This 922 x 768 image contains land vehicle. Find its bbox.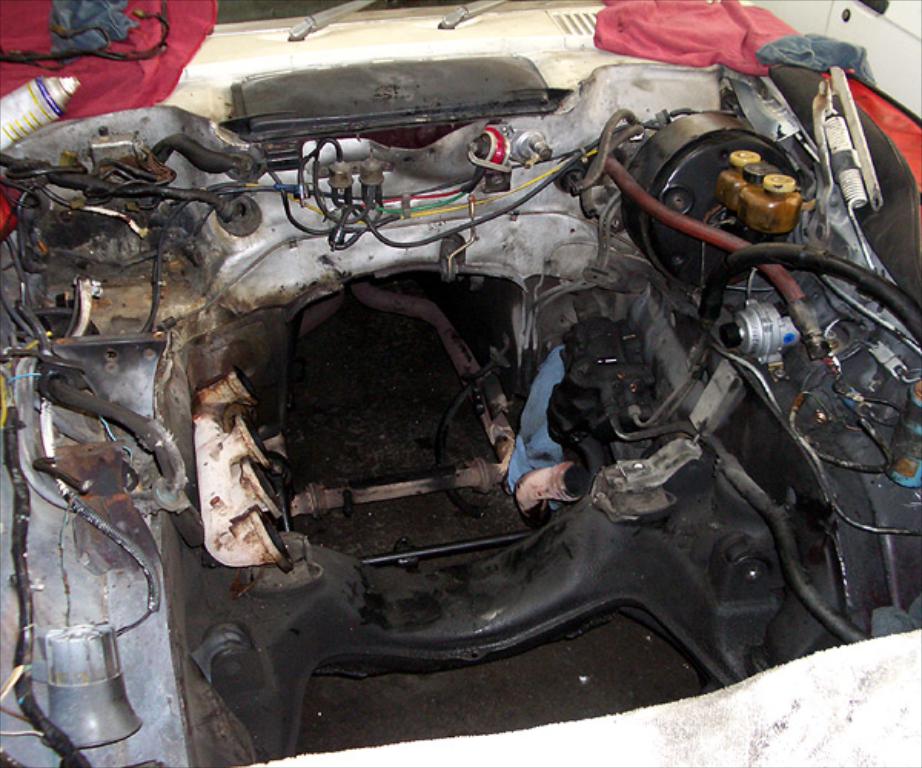
rect(48, 8, 921, 746).
